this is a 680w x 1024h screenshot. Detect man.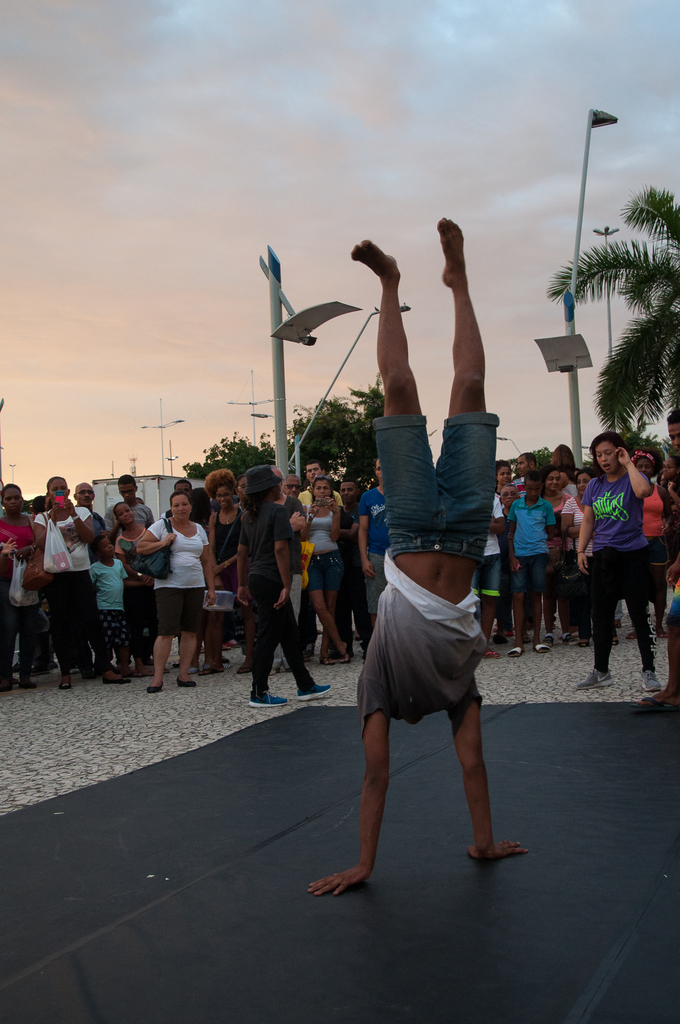
region(102, 469, 156, 537).
